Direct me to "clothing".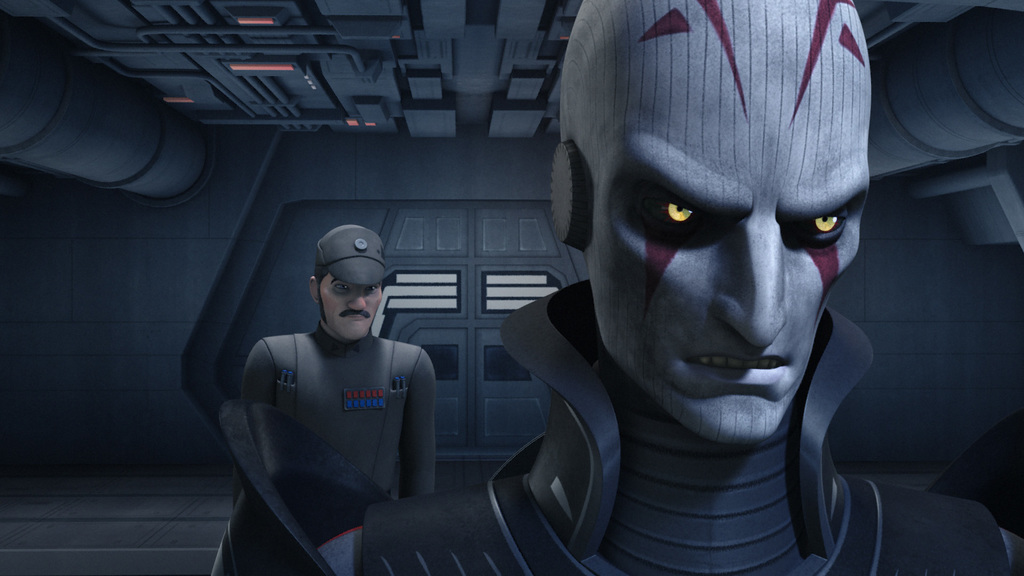
Direction: crop(212, 321, 435, 575).
